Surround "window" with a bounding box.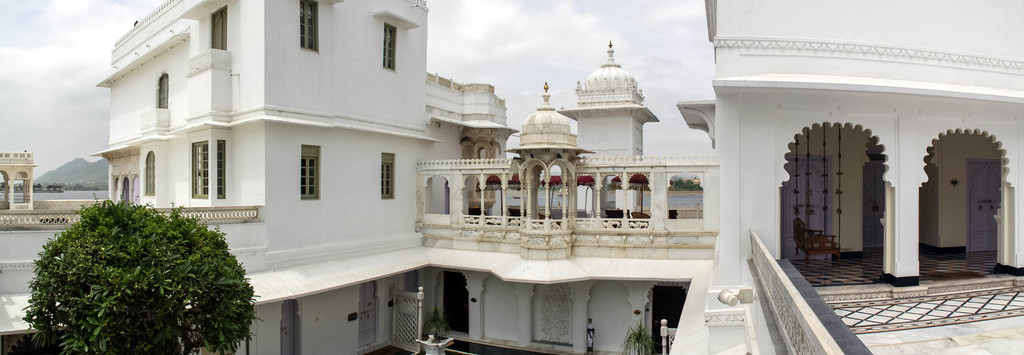
Rect(302, 146, 322, 202).
